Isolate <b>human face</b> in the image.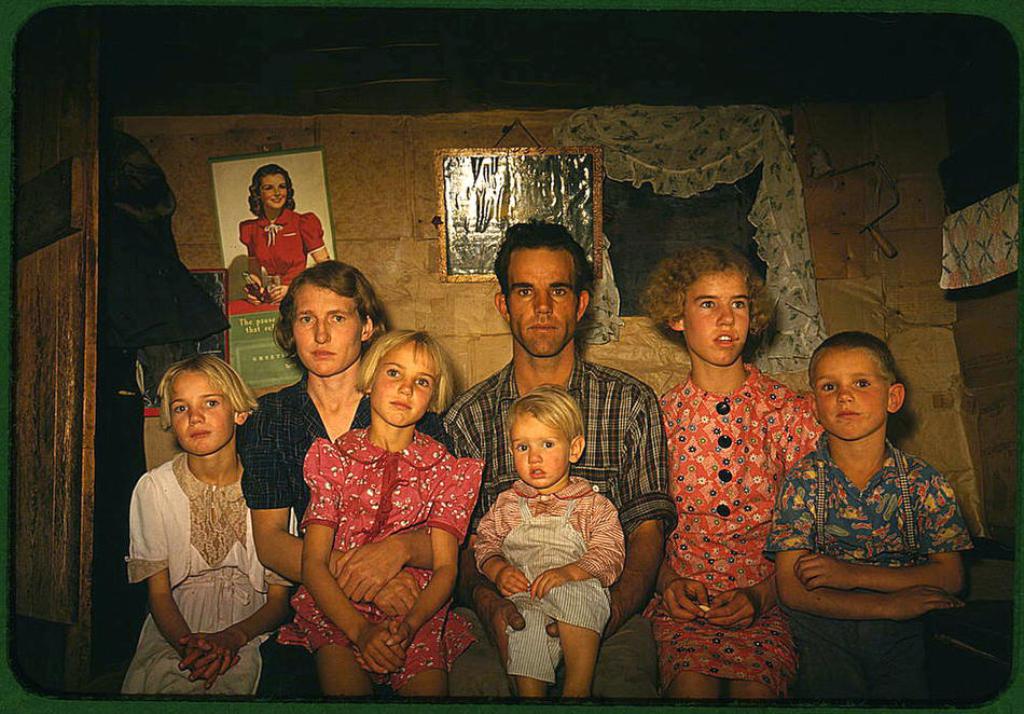
Isolated region: region(292, 284, 364, 376).
